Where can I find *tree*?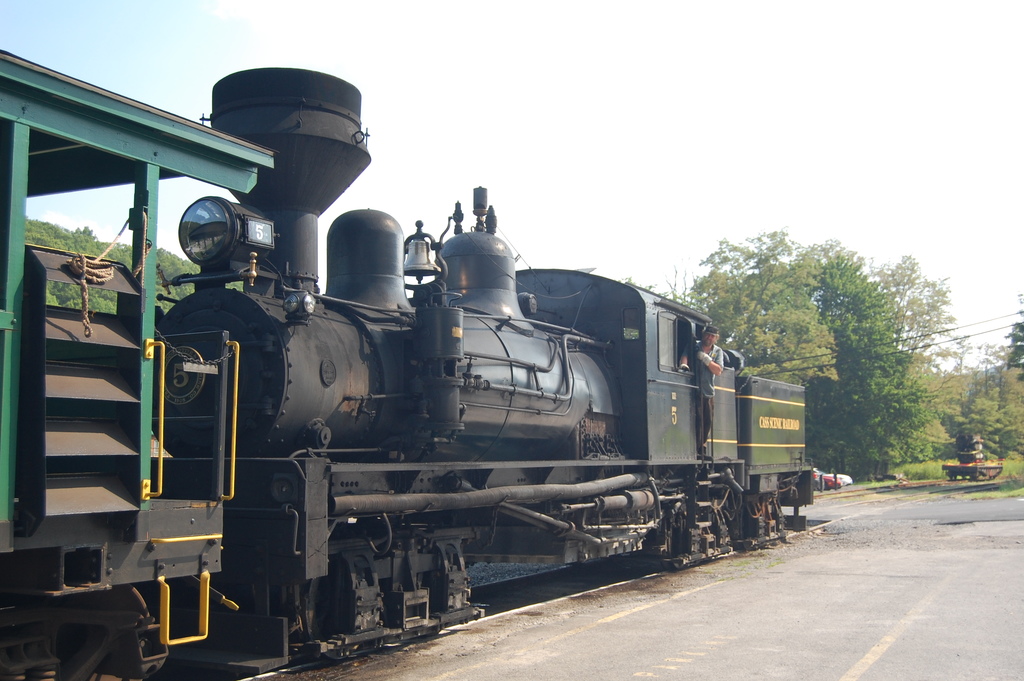
You can find it at (x1=618, y1=222, x2=846, y2=387).
